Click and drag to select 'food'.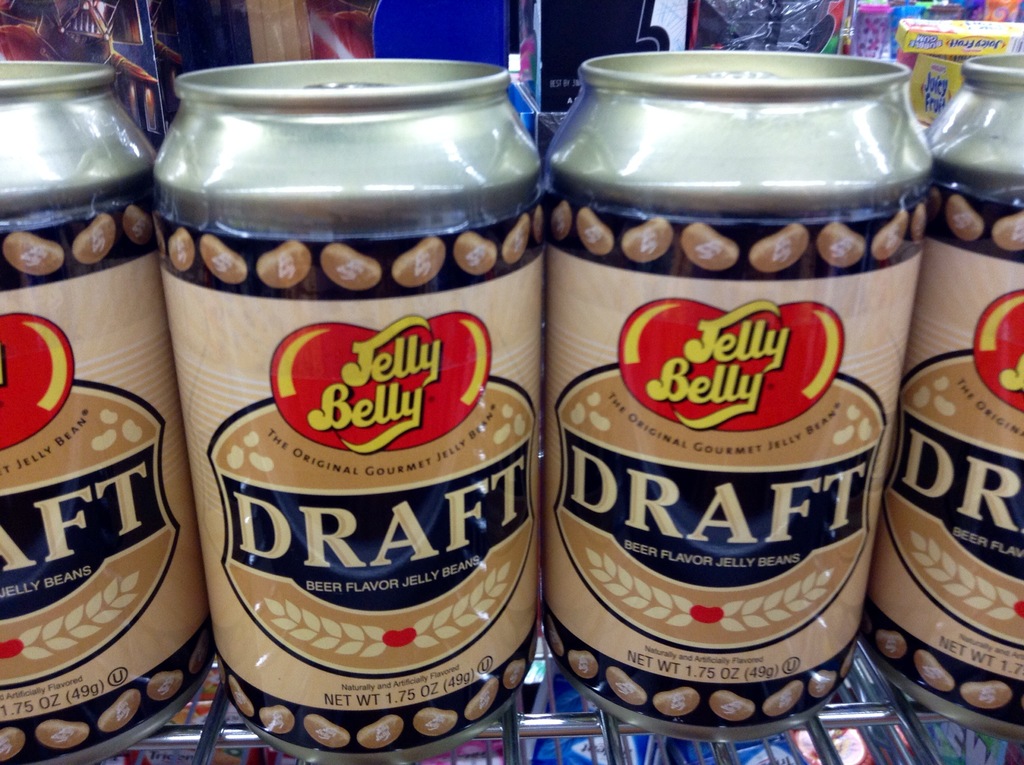
Selection: 412,706,456,741.
